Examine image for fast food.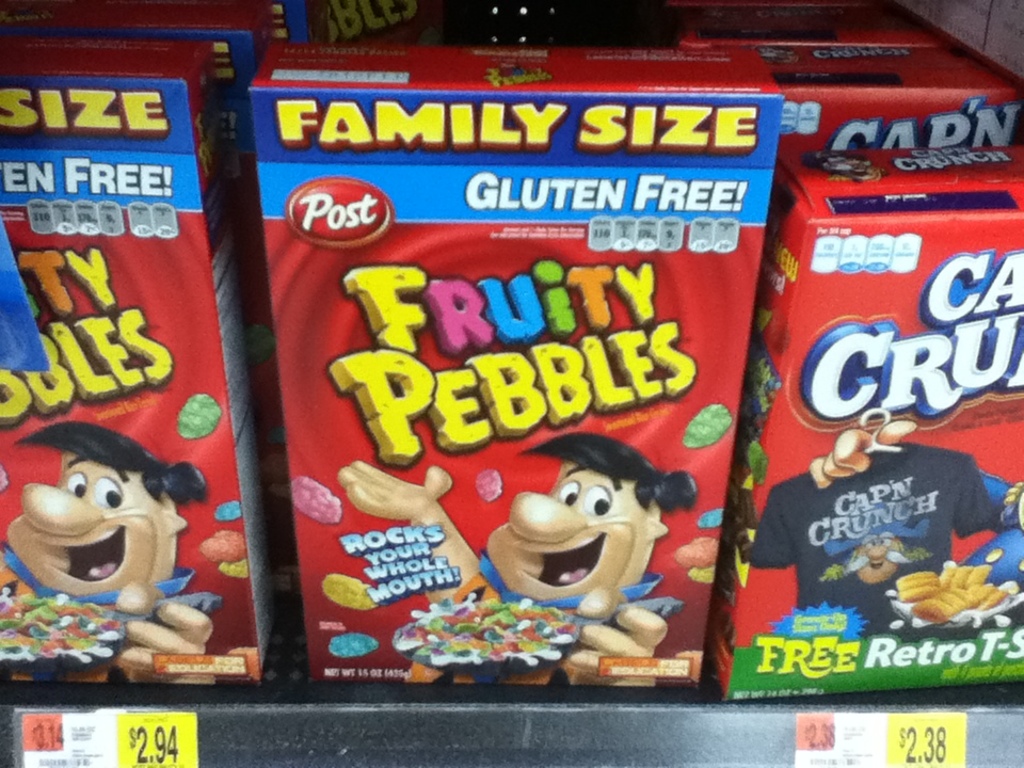
Examination result: <box>397,591,581,668</box>.
